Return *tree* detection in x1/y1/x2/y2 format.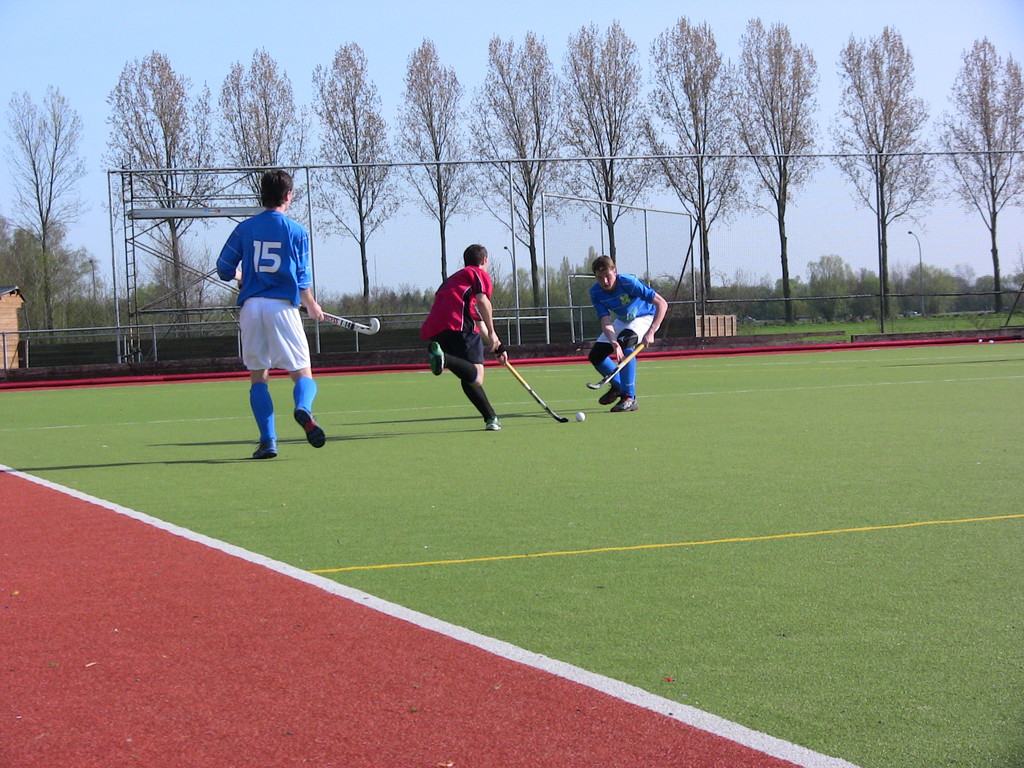
387/33/467/284.
